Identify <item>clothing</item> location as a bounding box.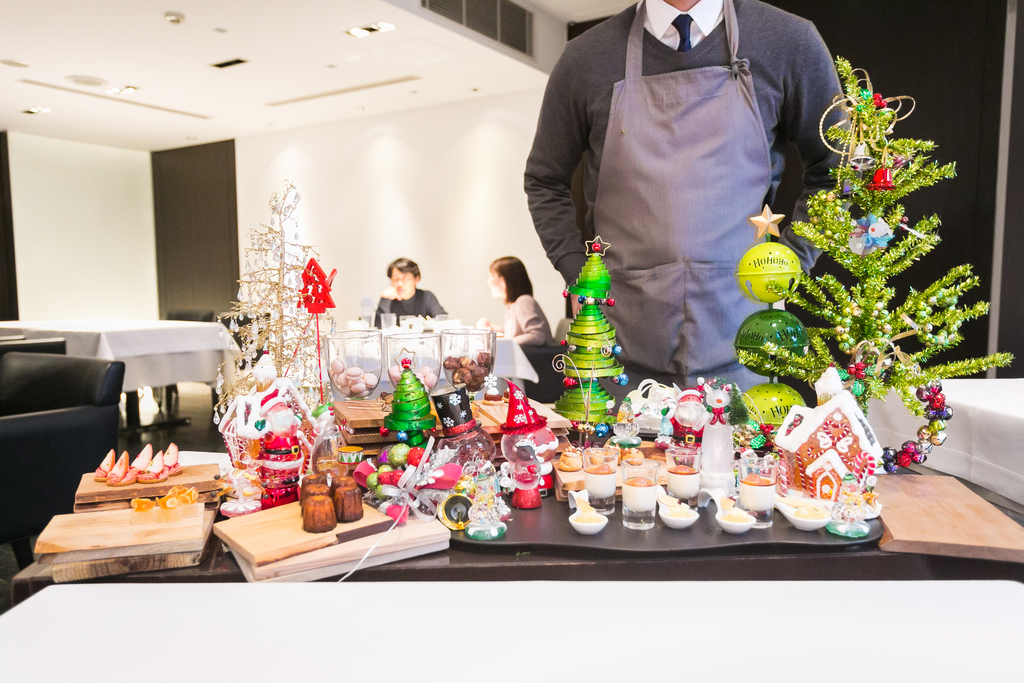
box=[371, 293, 446, 331].
